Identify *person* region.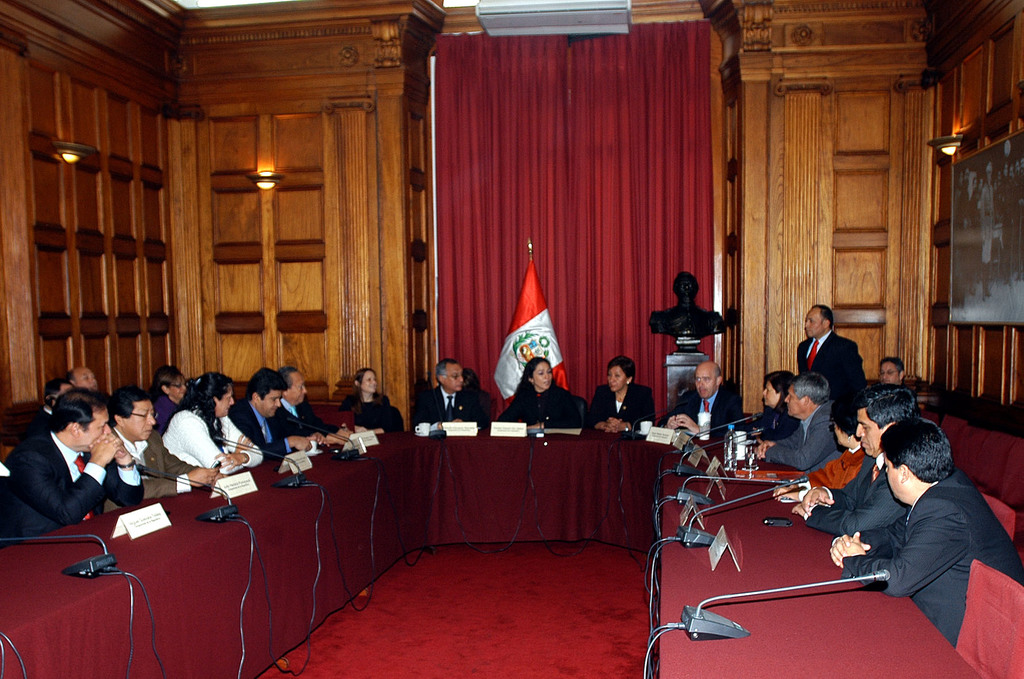
Region: box(792, 384, 926, 551).
